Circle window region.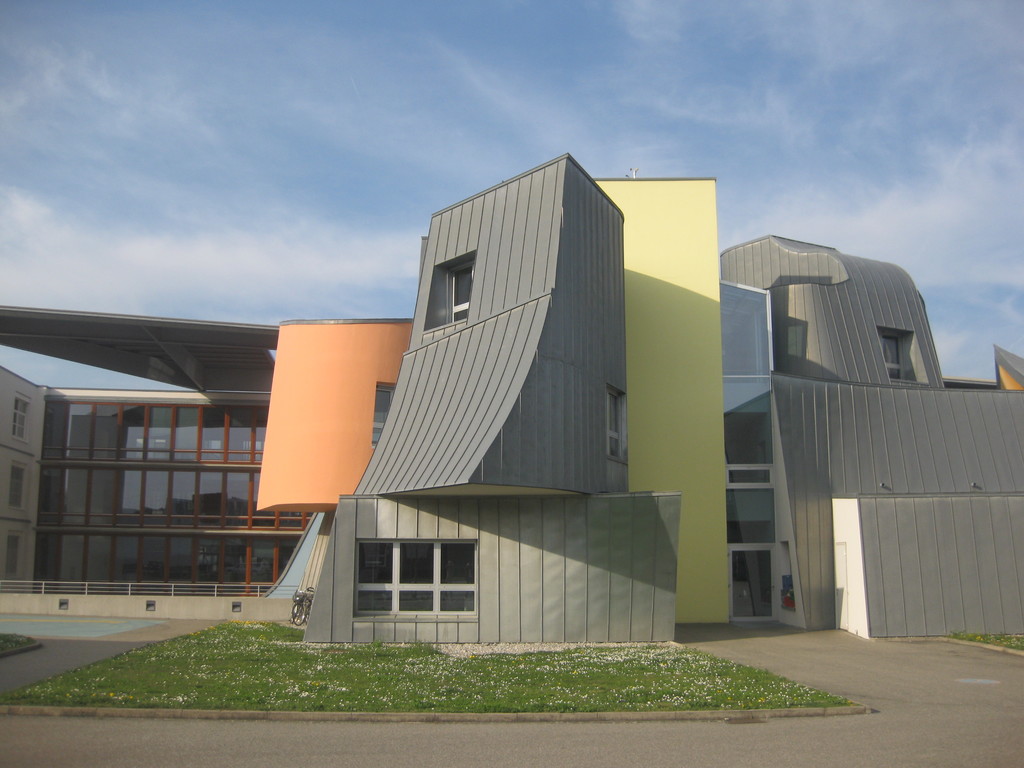
Region: x1=444, y1=254, x2=477, y2=323.
